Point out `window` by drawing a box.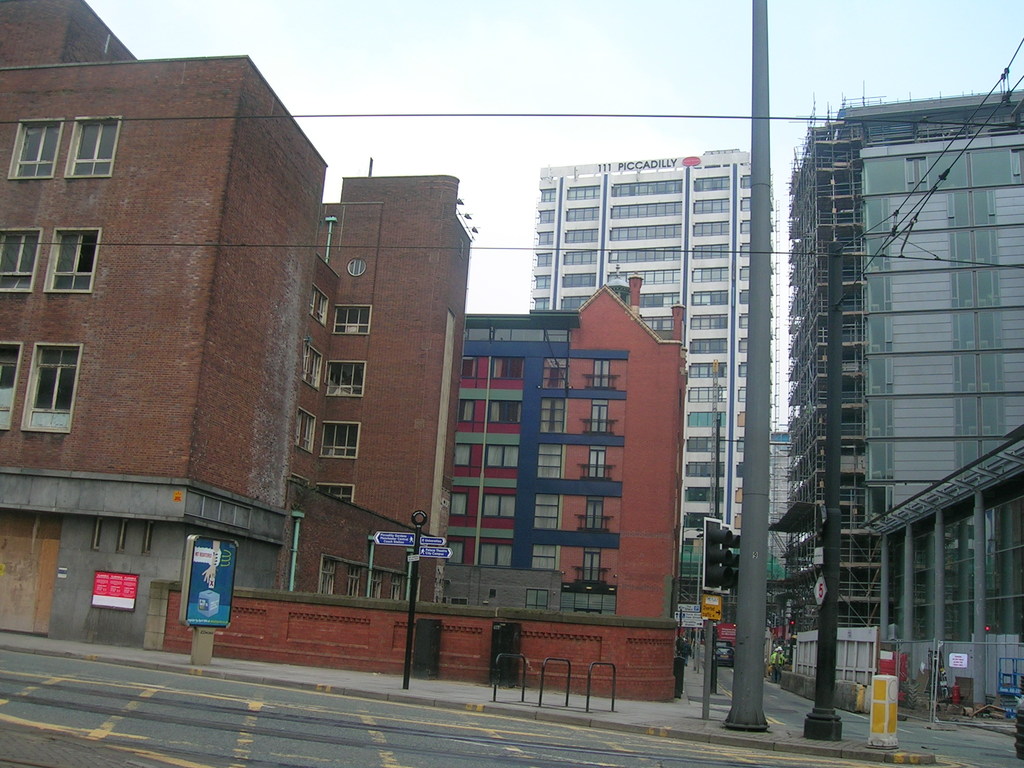
Rect(547, 357, 568, 387).
